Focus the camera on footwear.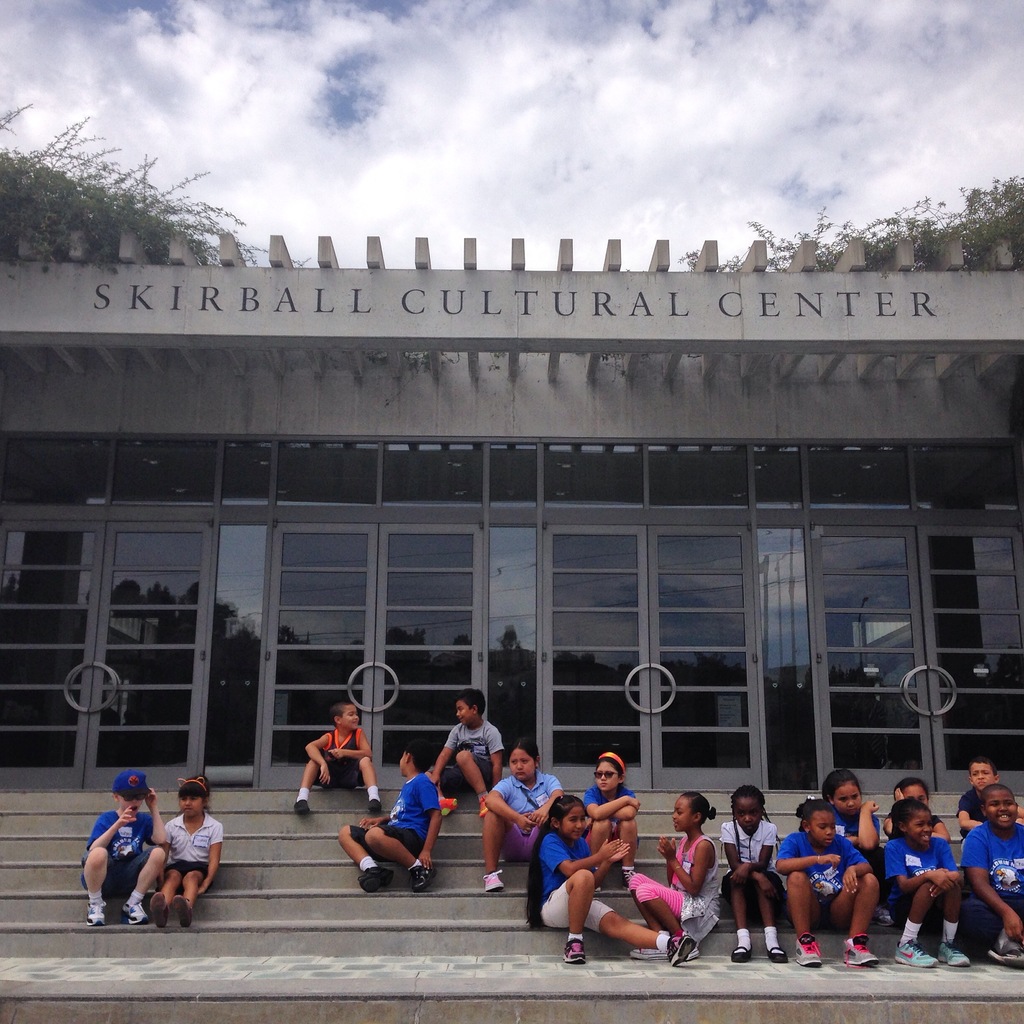
Focus region: (293,801,310,814).
